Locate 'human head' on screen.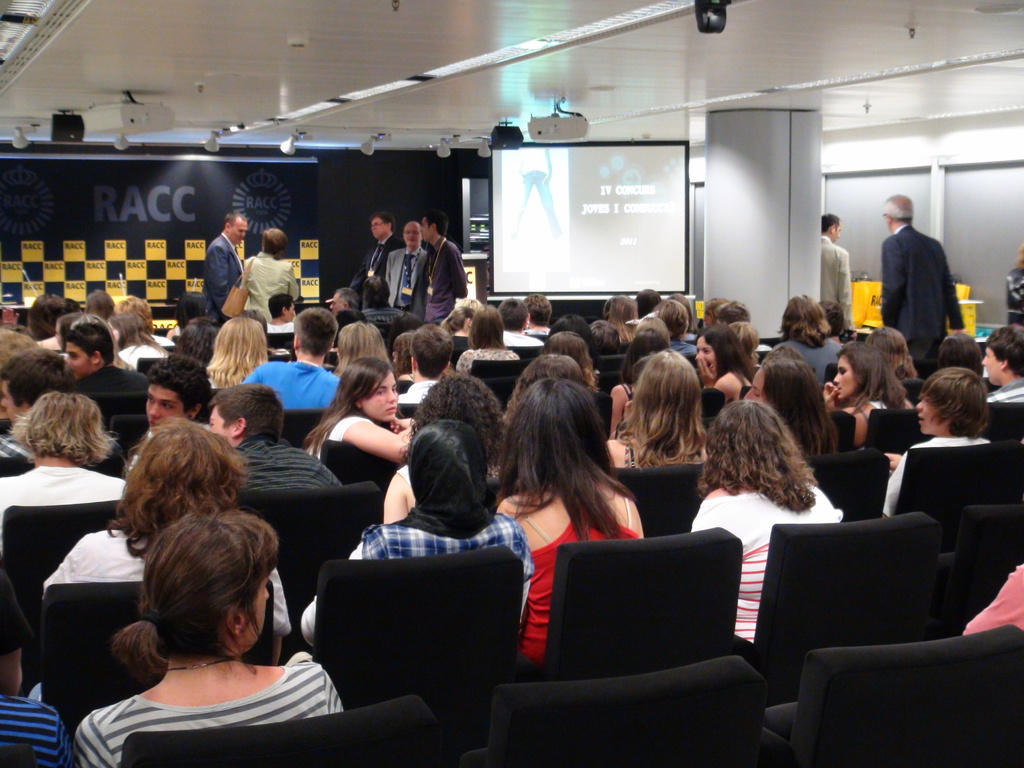
On screen at 172 317 217 351.
